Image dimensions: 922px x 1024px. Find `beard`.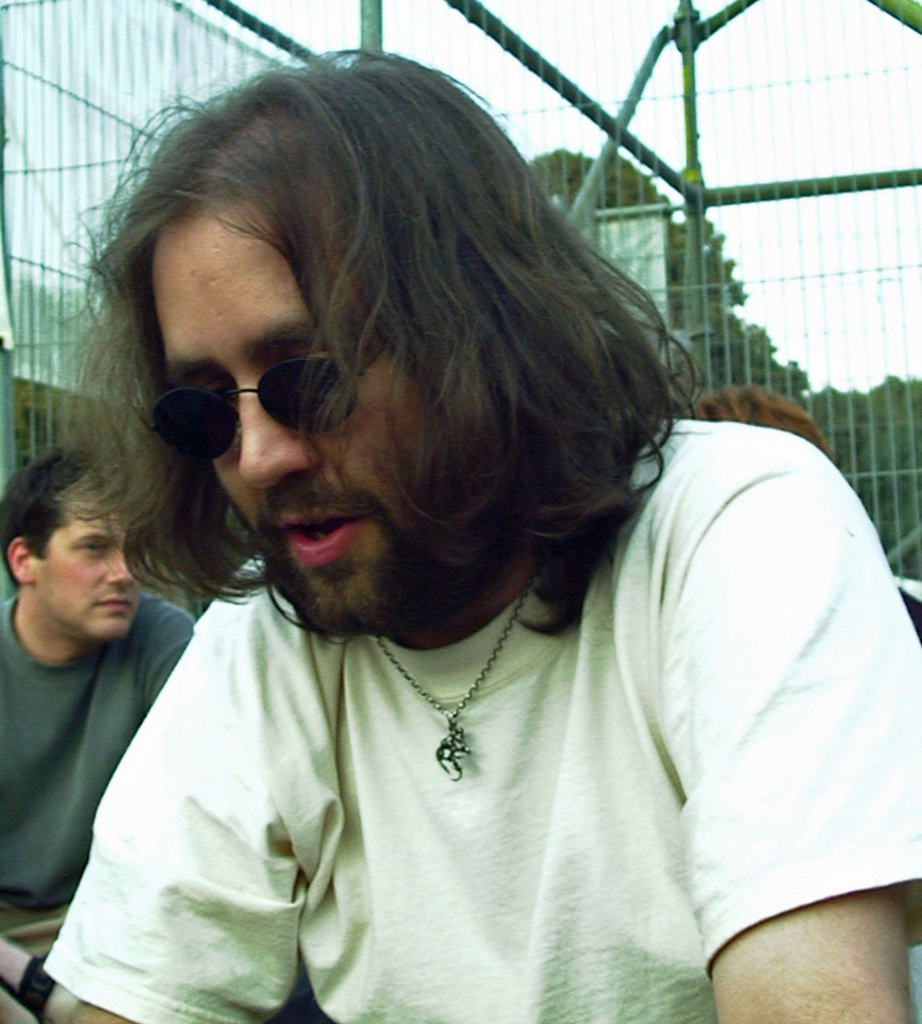
<box>248,423,530,643</box>.
